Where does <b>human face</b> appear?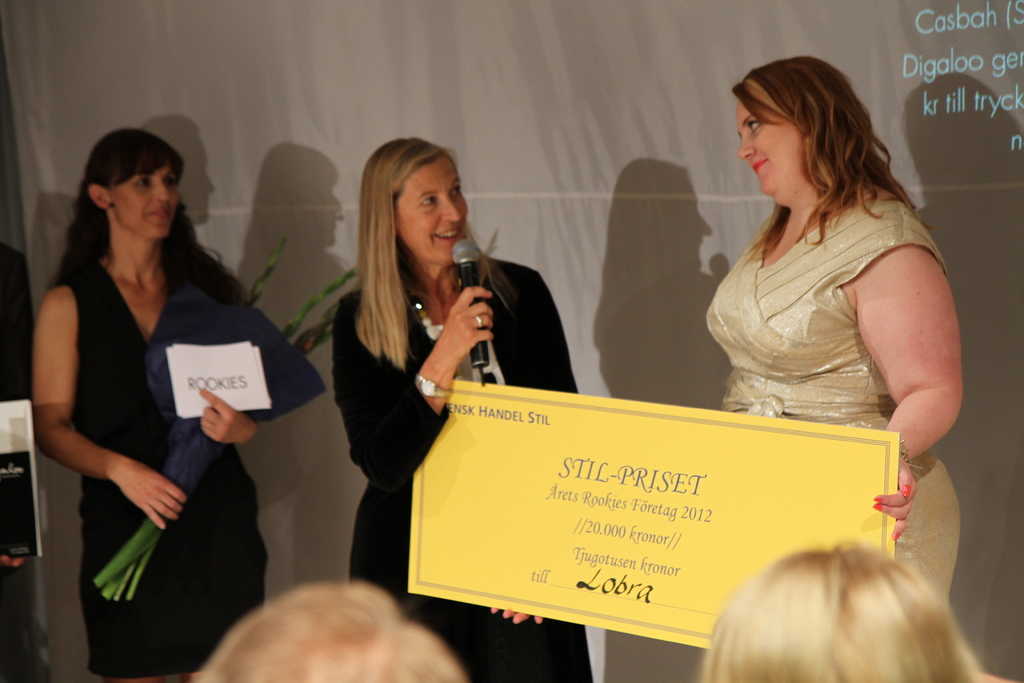
Appears at detection(394, 160, 467, 261).
